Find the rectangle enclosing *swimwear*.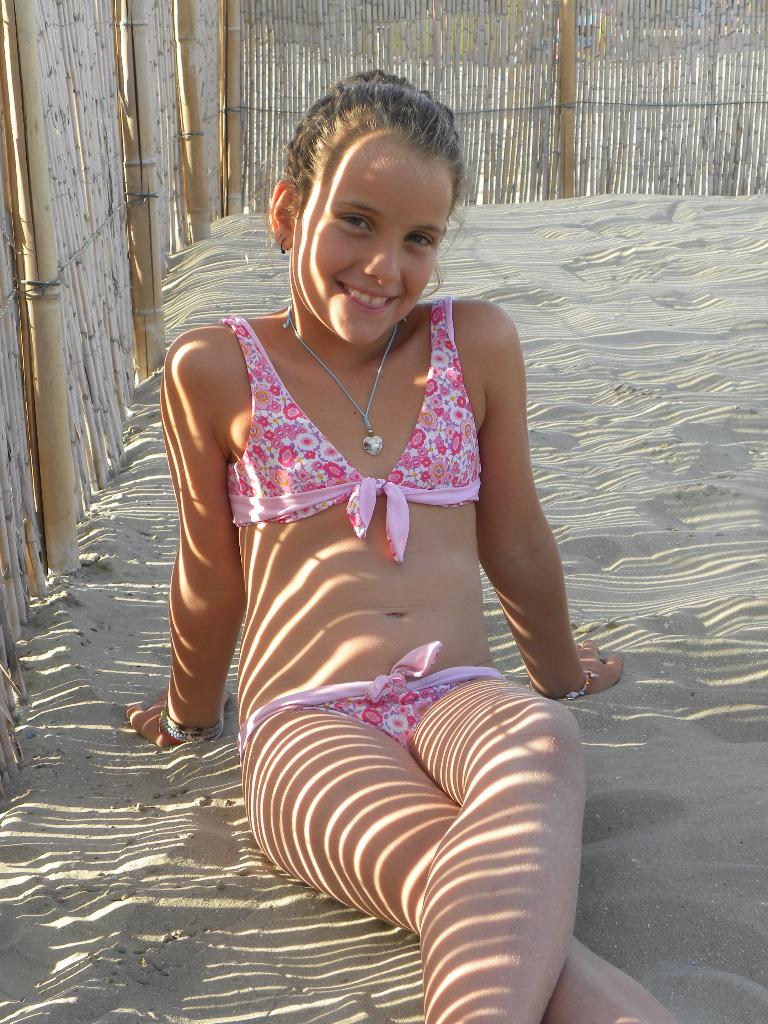
crop(229, 636, 518, 765).
